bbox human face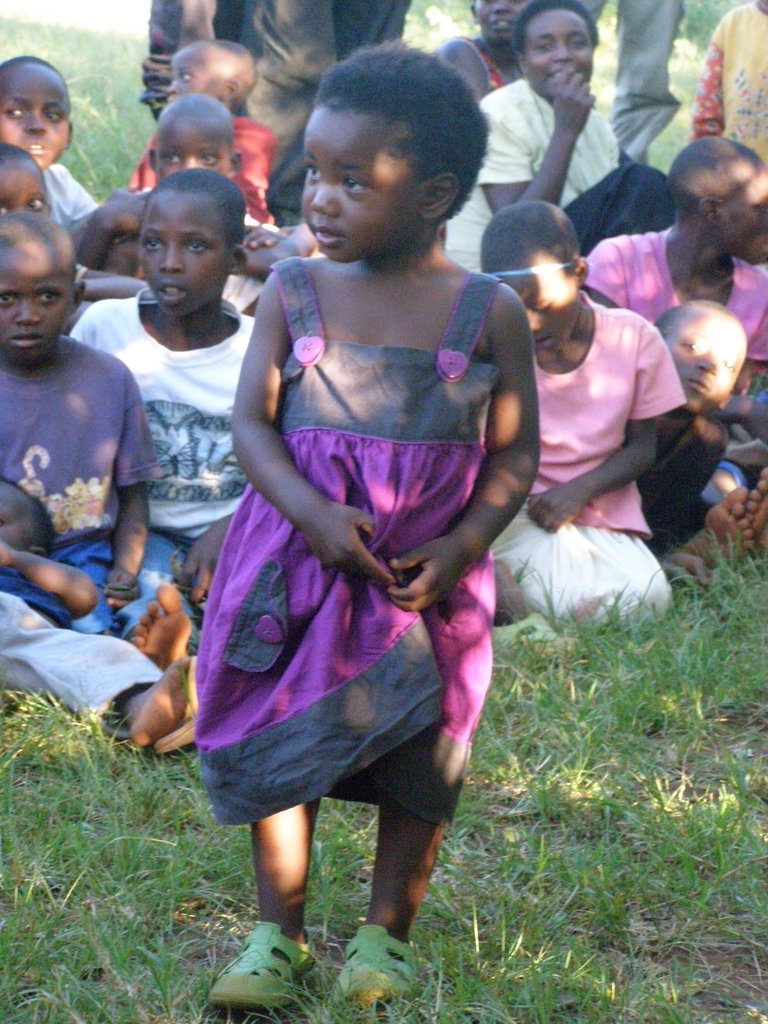
x1=0 y1=247 x2=72 y2=357
